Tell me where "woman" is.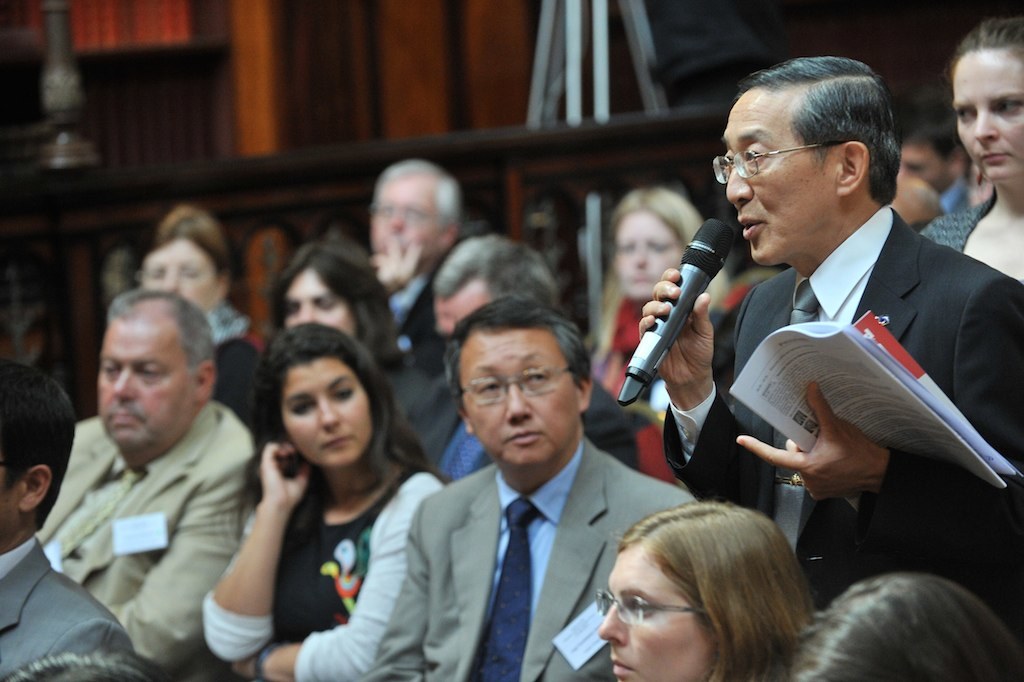
"woman" is at select_region(598, 508, 820, 681).
